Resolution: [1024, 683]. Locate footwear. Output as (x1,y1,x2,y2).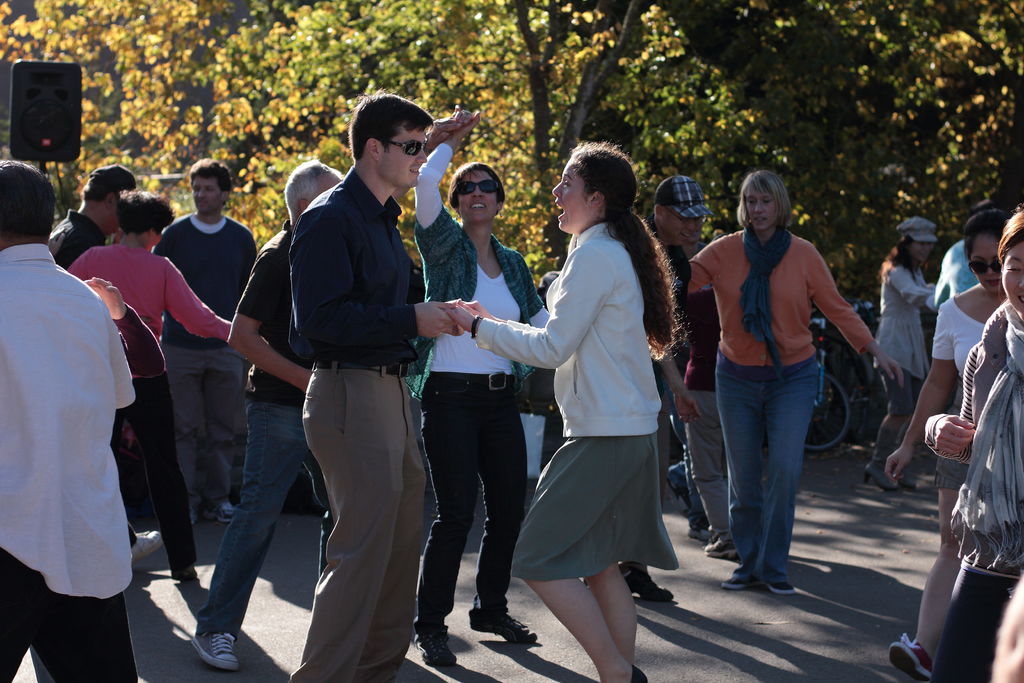
(419,623,465,666).
